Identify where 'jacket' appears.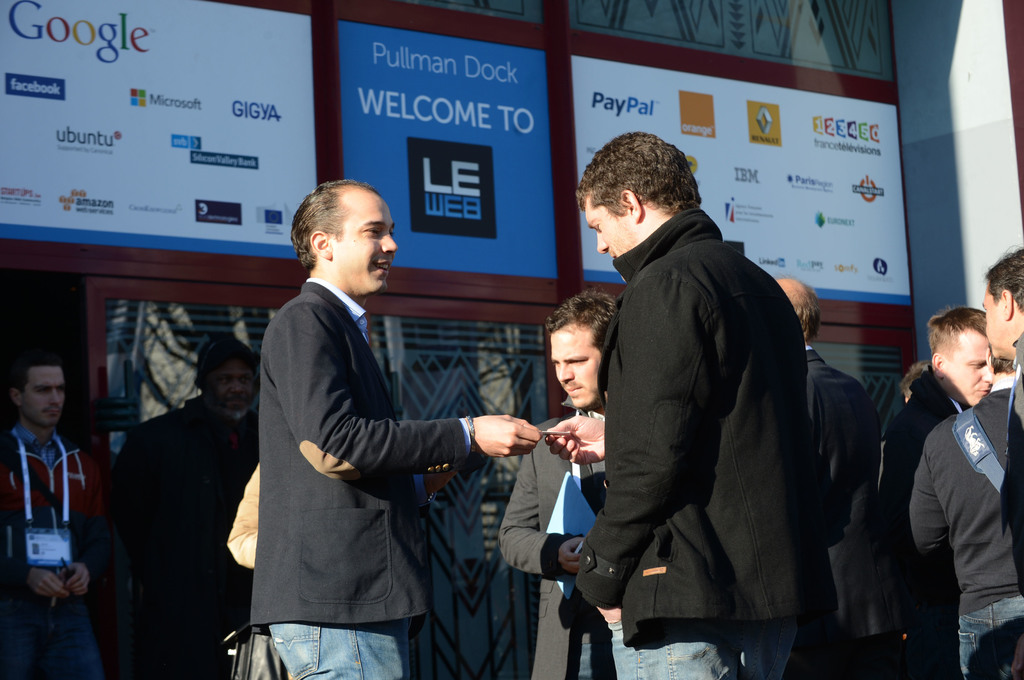
Appears at box(220, 225, 501, 657).
